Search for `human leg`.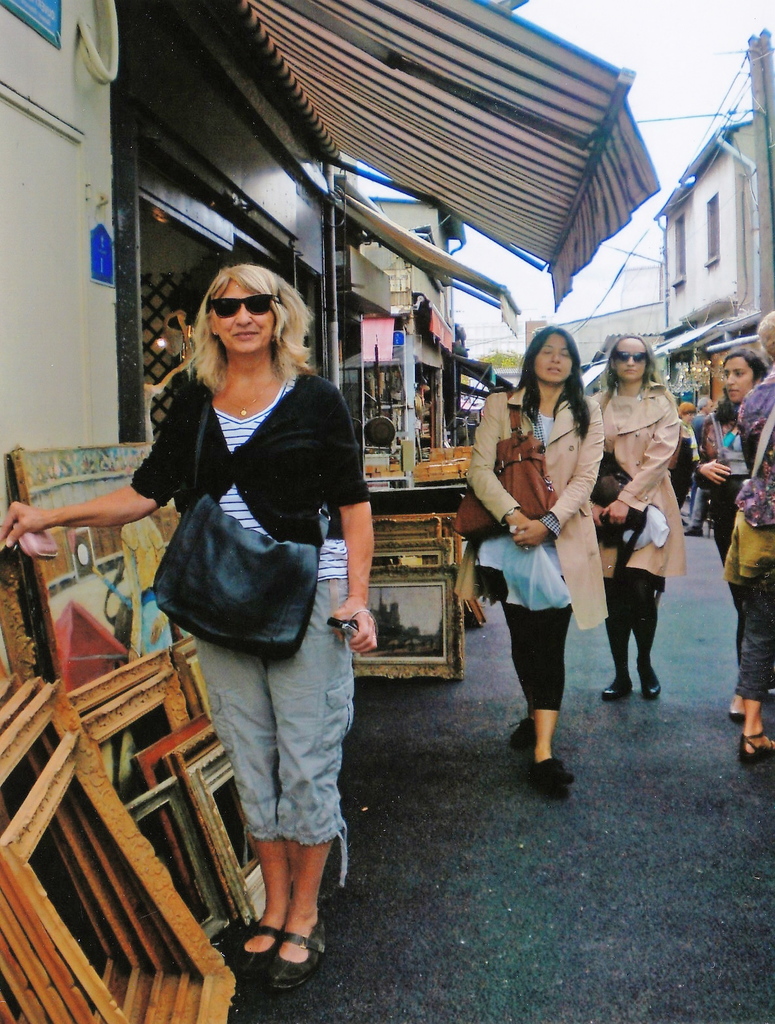
Found at (730, 574, 774, 759).
